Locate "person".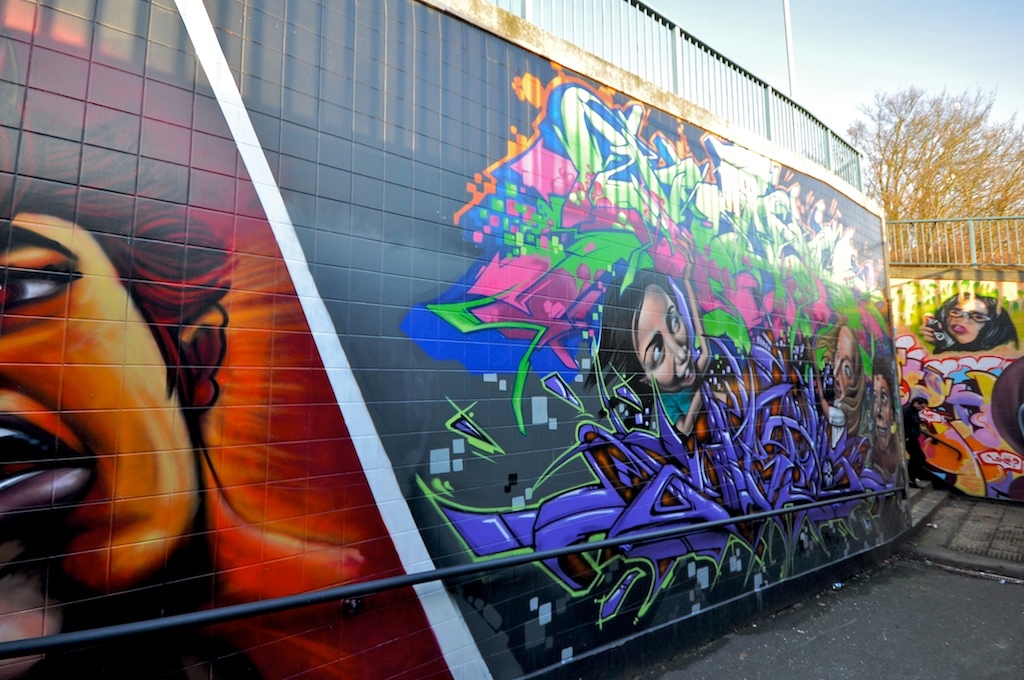
Bounding box: box=[574, 270, 731, 440].
